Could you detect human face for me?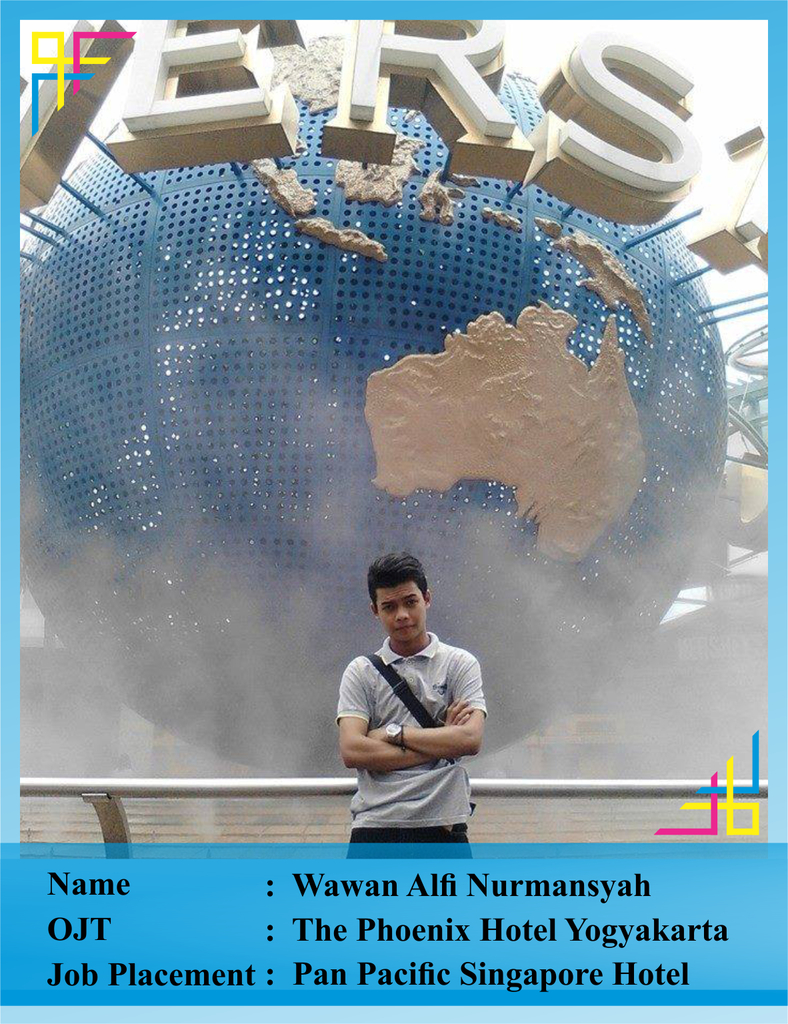
Detection result: bbox=(378, 581, 425, 639).
